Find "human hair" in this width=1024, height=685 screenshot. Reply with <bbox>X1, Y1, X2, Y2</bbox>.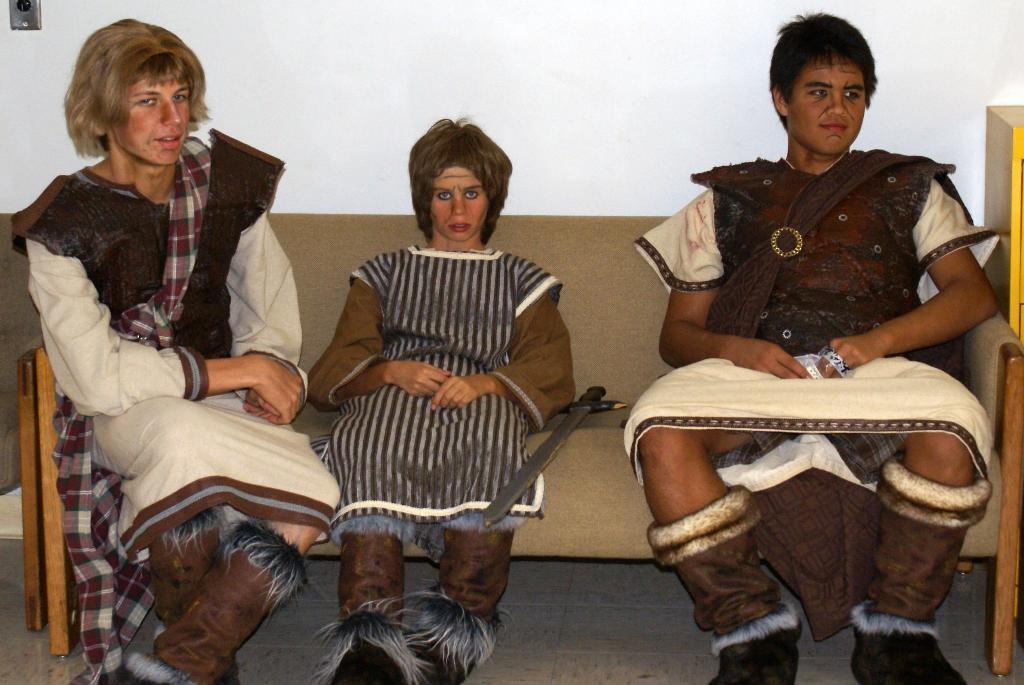
<bbox>405, 115, 516, 246</bbox>.
